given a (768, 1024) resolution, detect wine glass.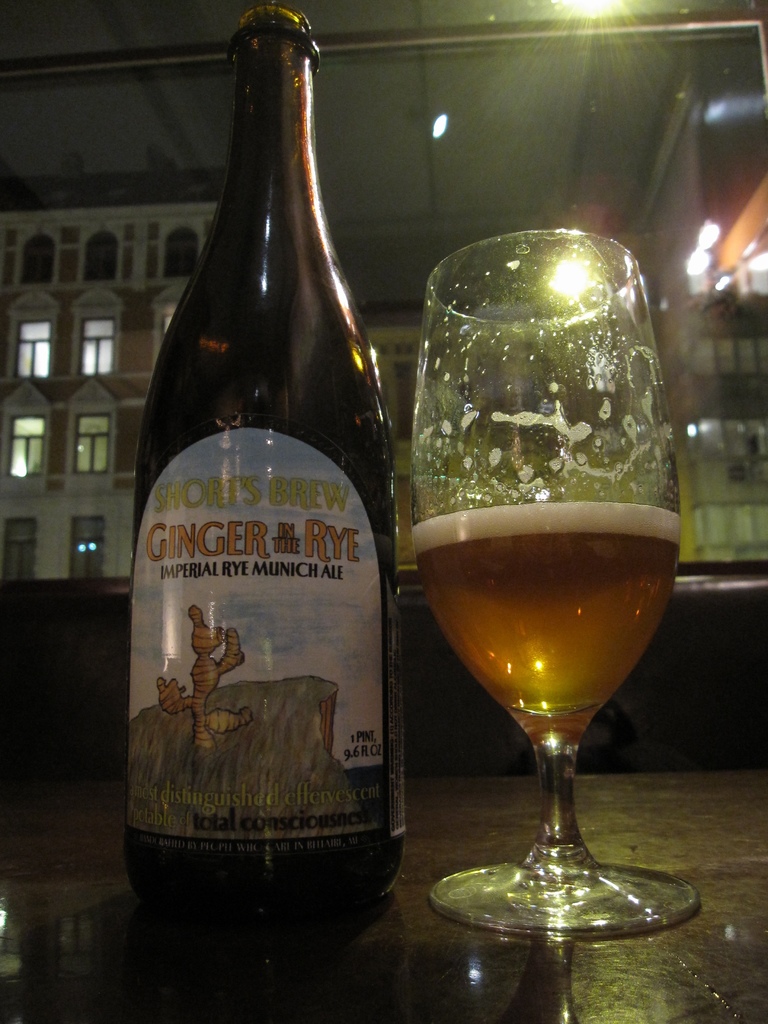
Rect(412, 227, 706, 934).
